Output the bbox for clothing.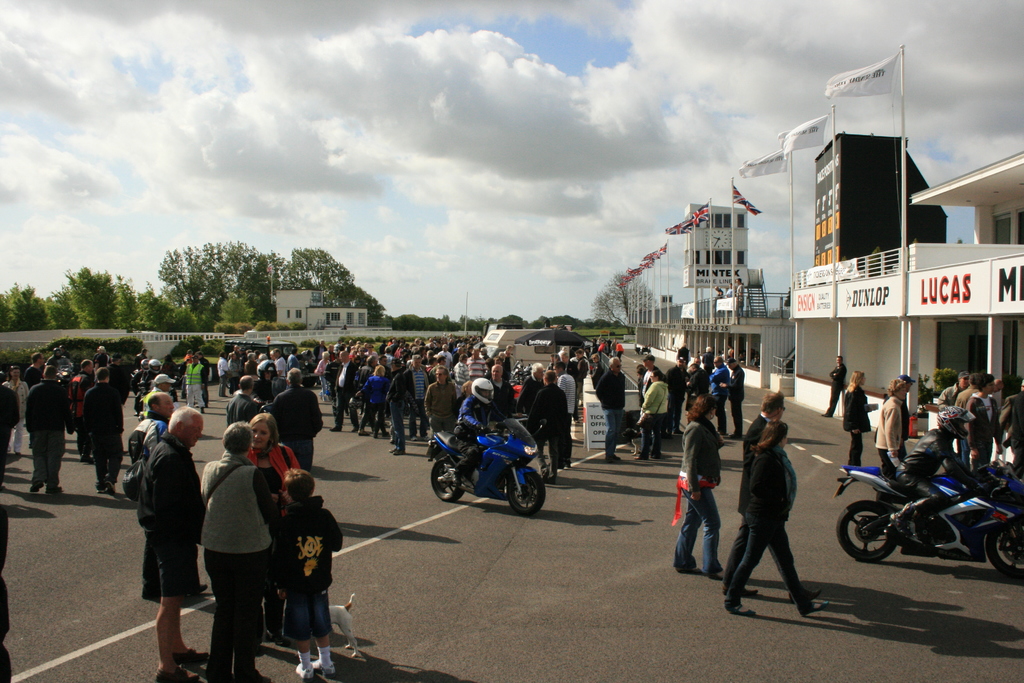
703/349/717/368.
